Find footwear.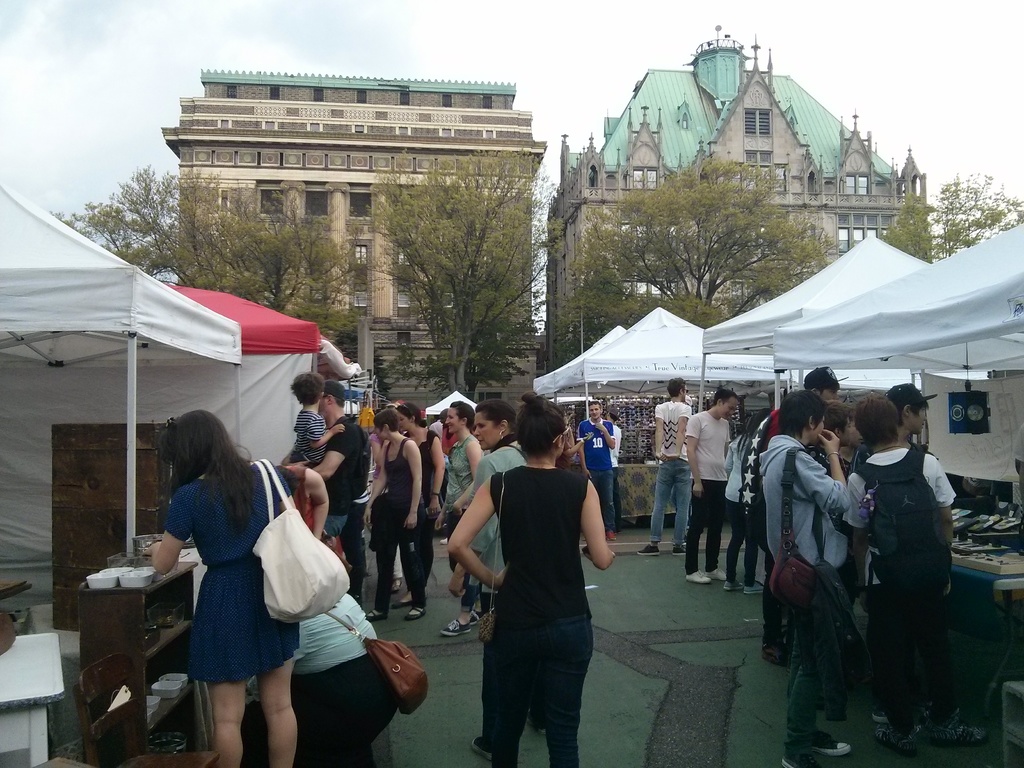
[814, 742, 852, 758].
